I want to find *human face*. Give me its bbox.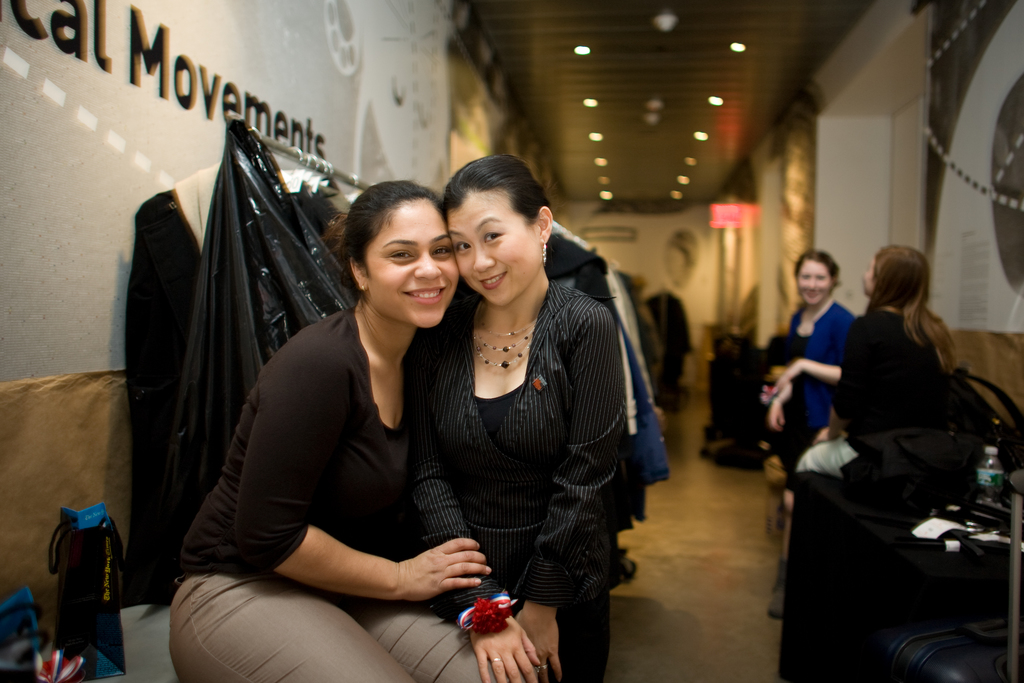
x1=798, y1=256, x2=836, y2=306.
